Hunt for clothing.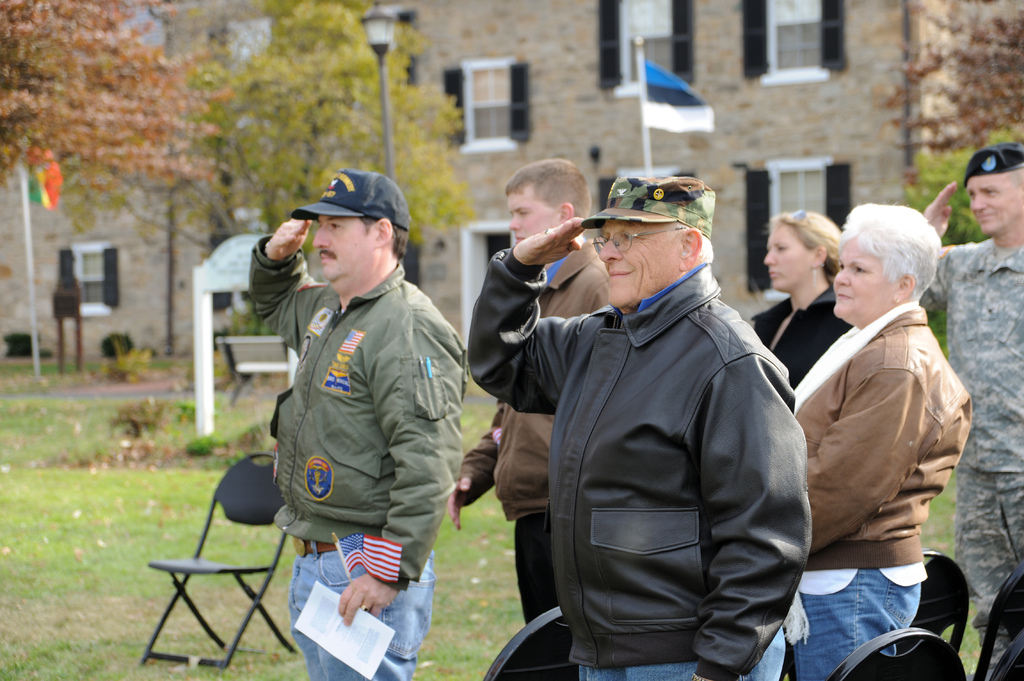
Hunted down at (x1=452, y1=216, x2=625, y2=633).
